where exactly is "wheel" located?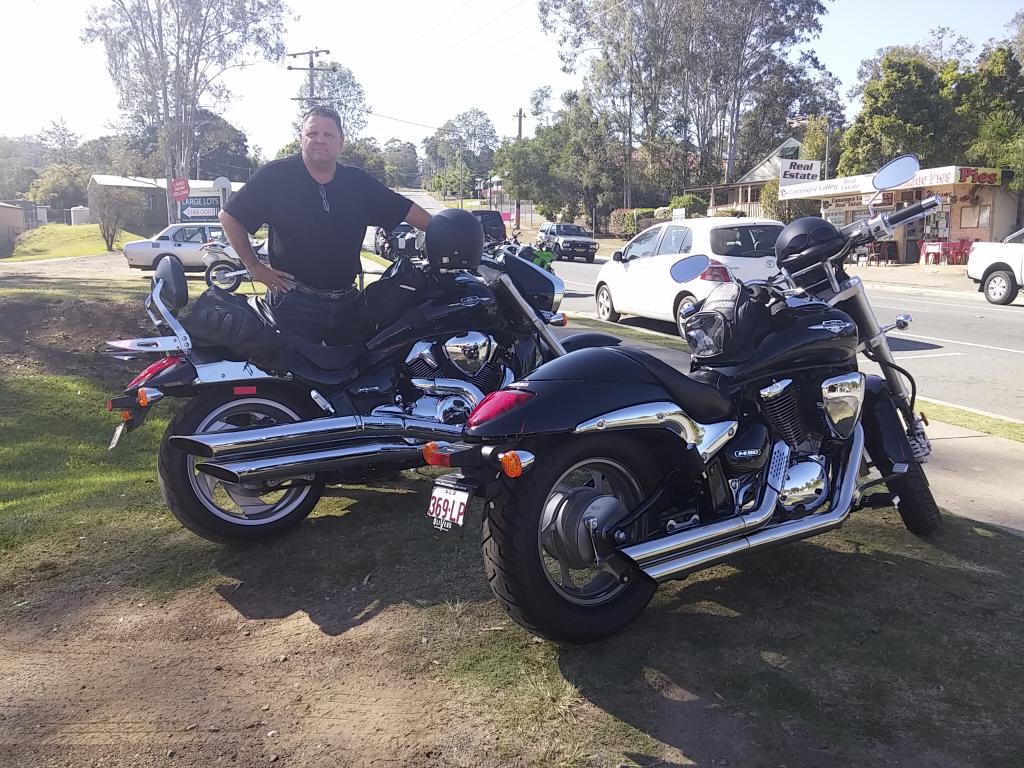
Its bounding box is <region>554, 244, 562, 260</region>.
